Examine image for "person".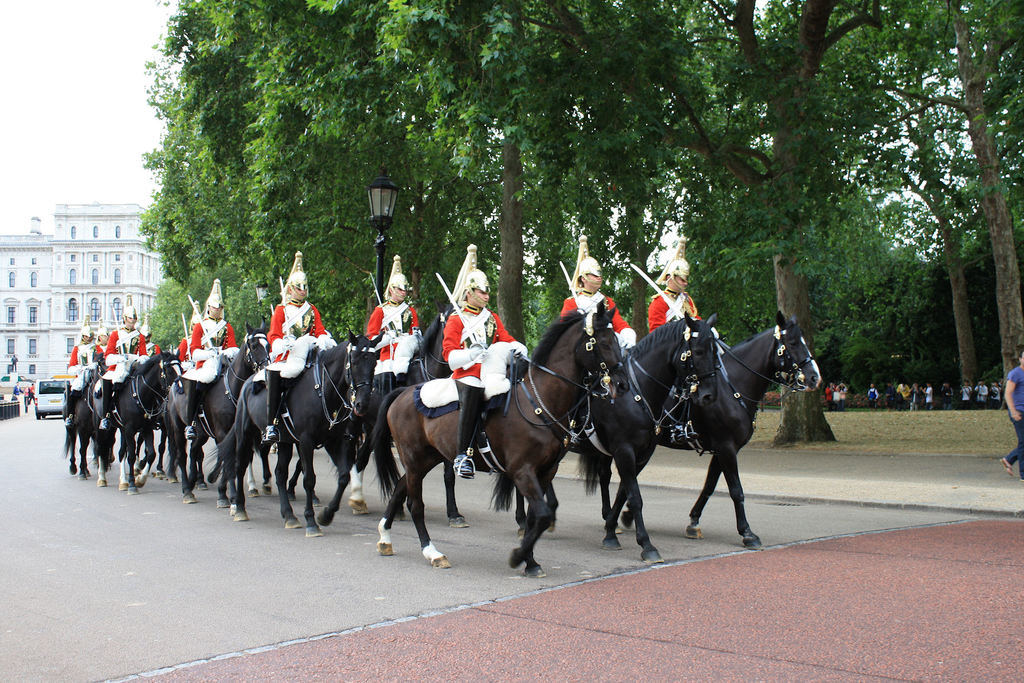
Examination result: [10,355,19,372].
